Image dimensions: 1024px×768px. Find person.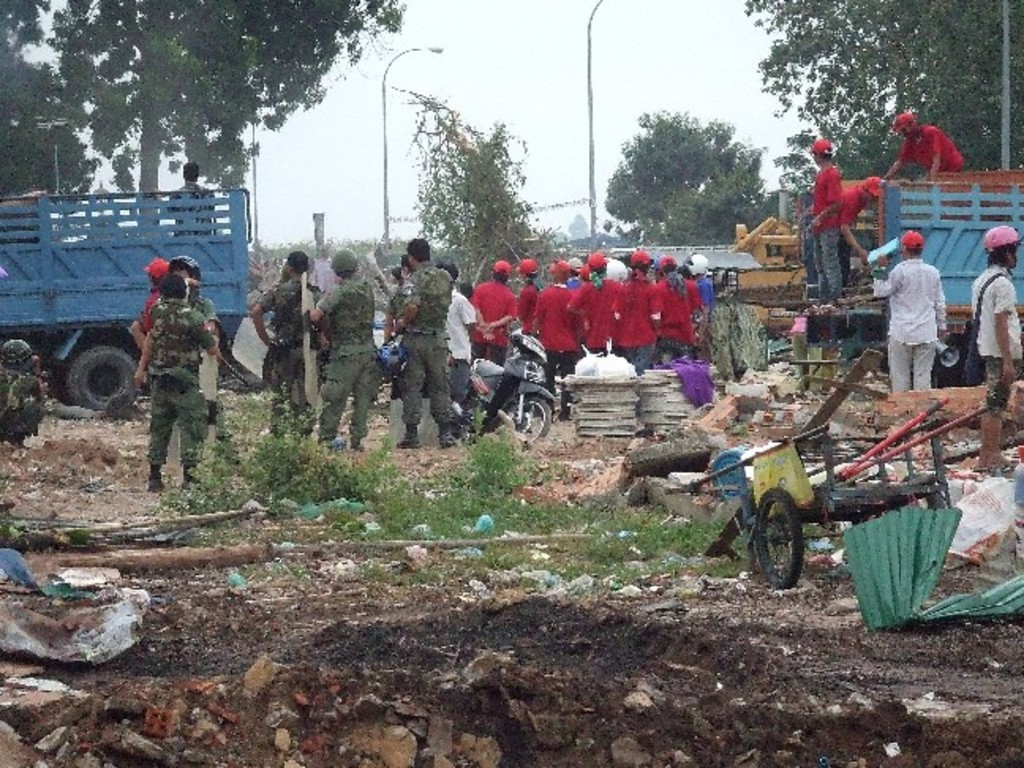
x1=808, y1=150, x2=844, y2=300.
